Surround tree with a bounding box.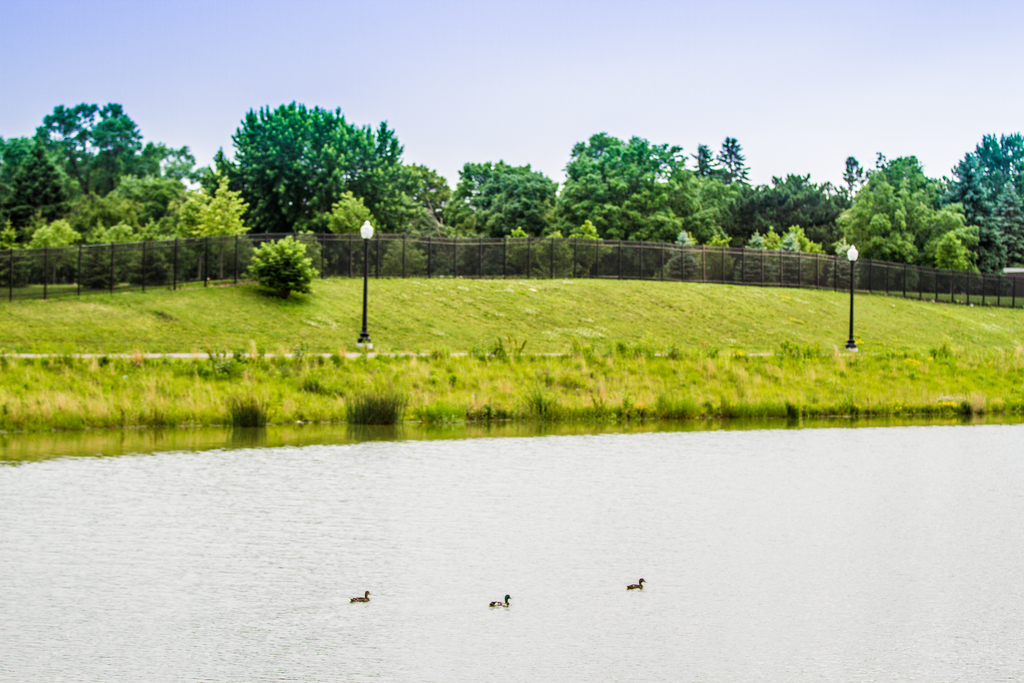
[x1=762, y1=229, x2=783, y2=260].
